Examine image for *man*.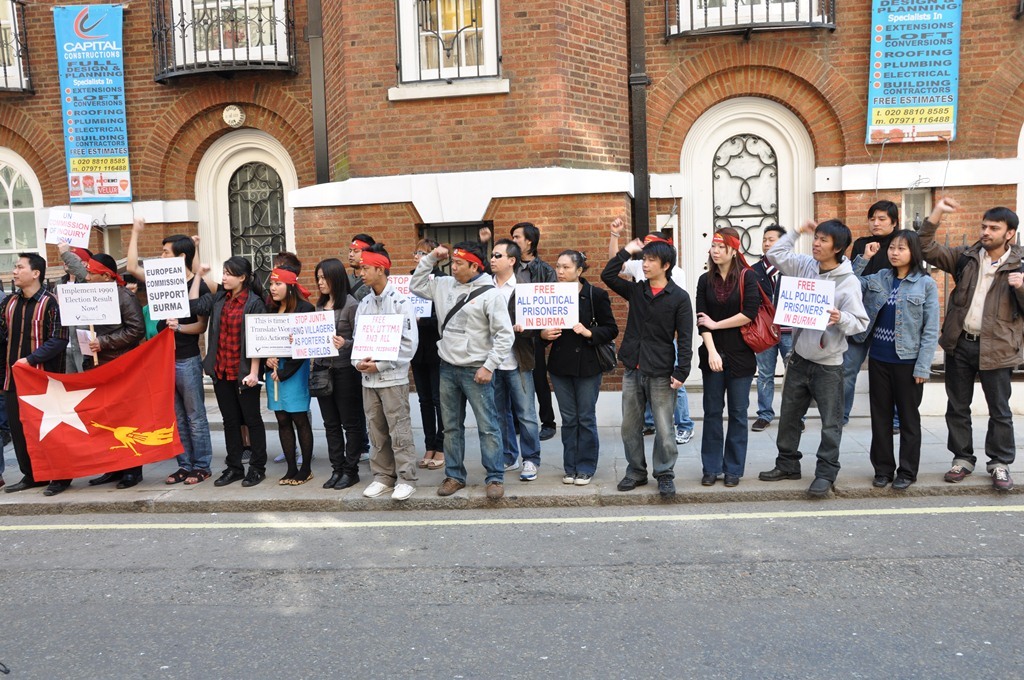
Examination result: left=154, top=237, right=211, bottom=486.
